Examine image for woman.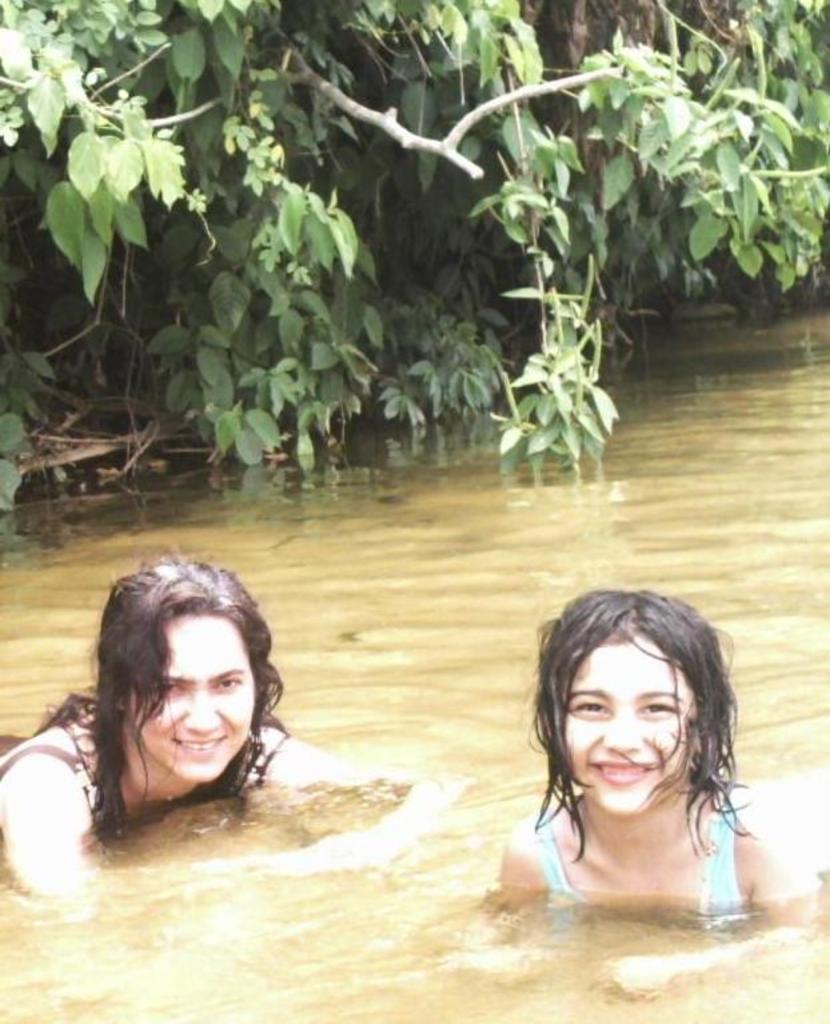
Examination result: 56, 563, 310, 899.
